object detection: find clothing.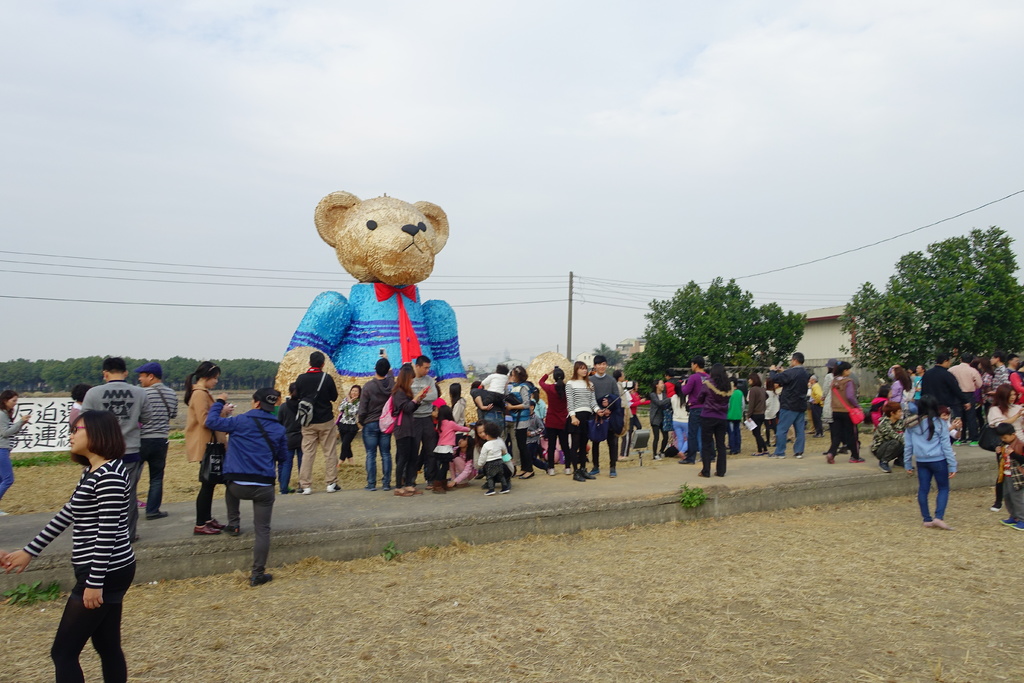
rect(526, 413, 552, 471).
